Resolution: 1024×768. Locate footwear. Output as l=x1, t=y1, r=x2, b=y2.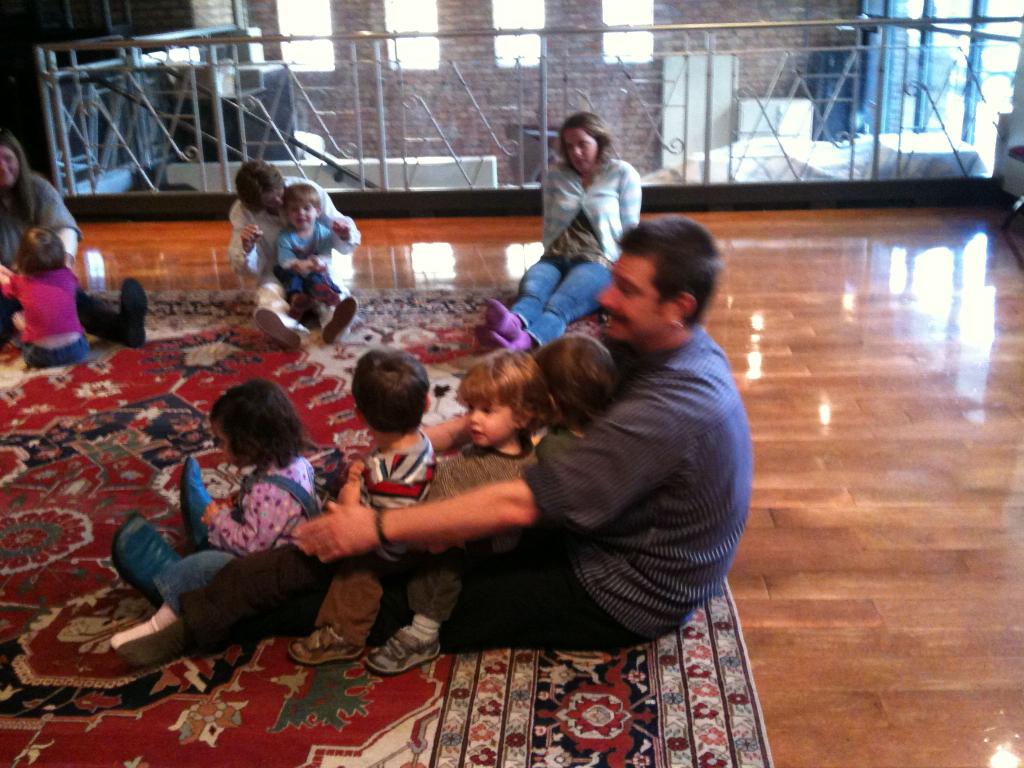
l=182, t=456, r=214, b=550.
